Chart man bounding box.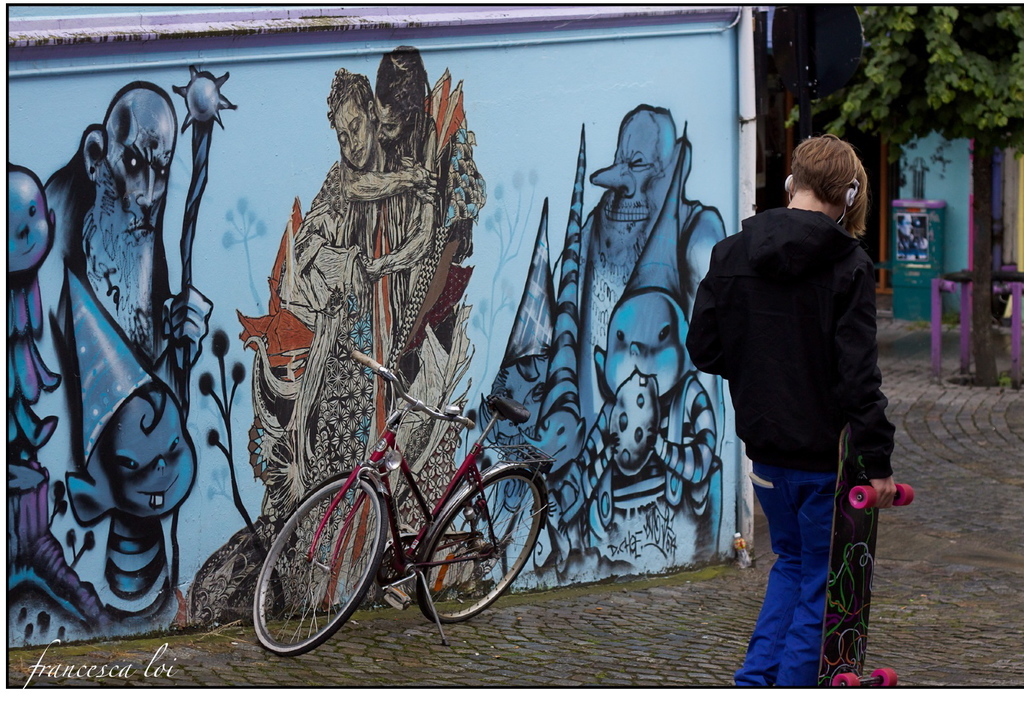
Charted: 693 132 900 686.
